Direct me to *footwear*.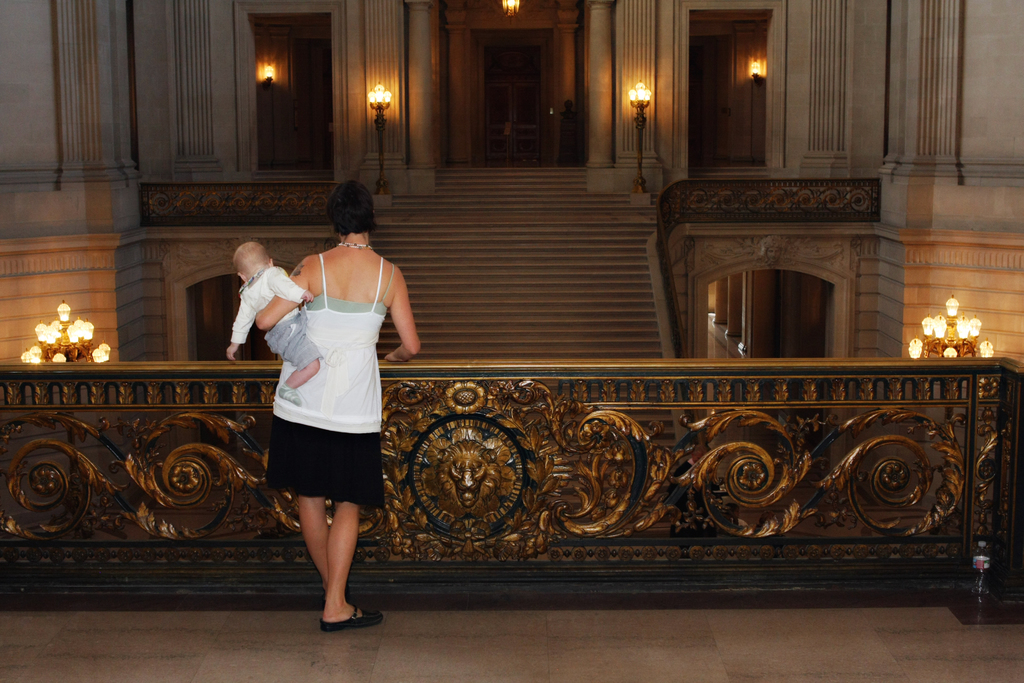
Direction: pyautogui.locateOnScreen(321, 605, 385, 632).
